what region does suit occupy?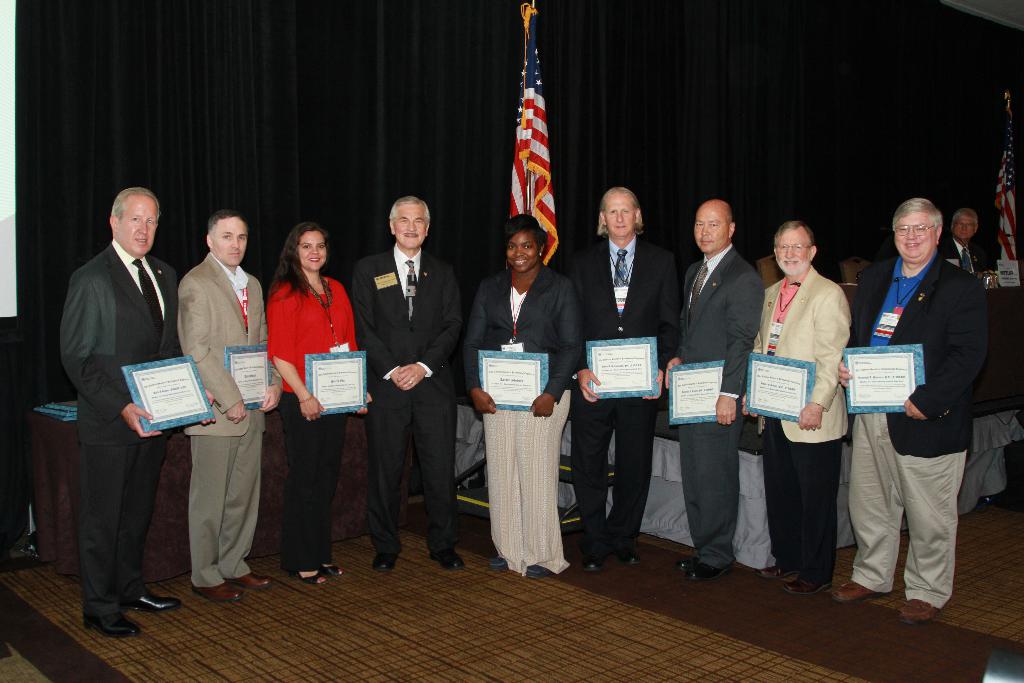
region(60, 243, 179, 618).
